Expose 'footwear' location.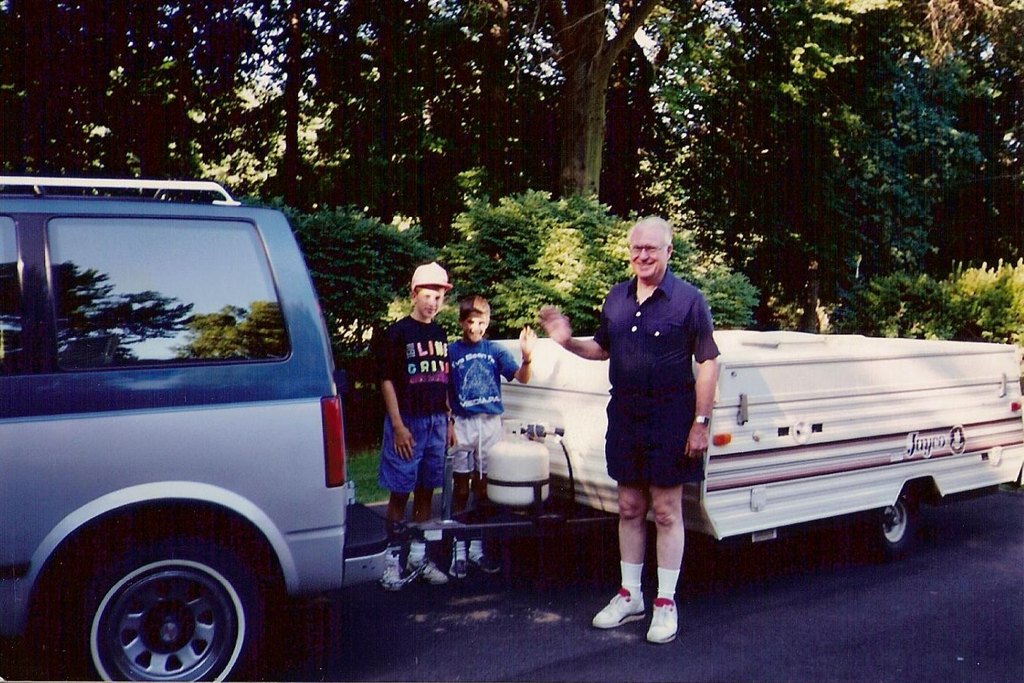
Exposed at 593:588:648:630.
